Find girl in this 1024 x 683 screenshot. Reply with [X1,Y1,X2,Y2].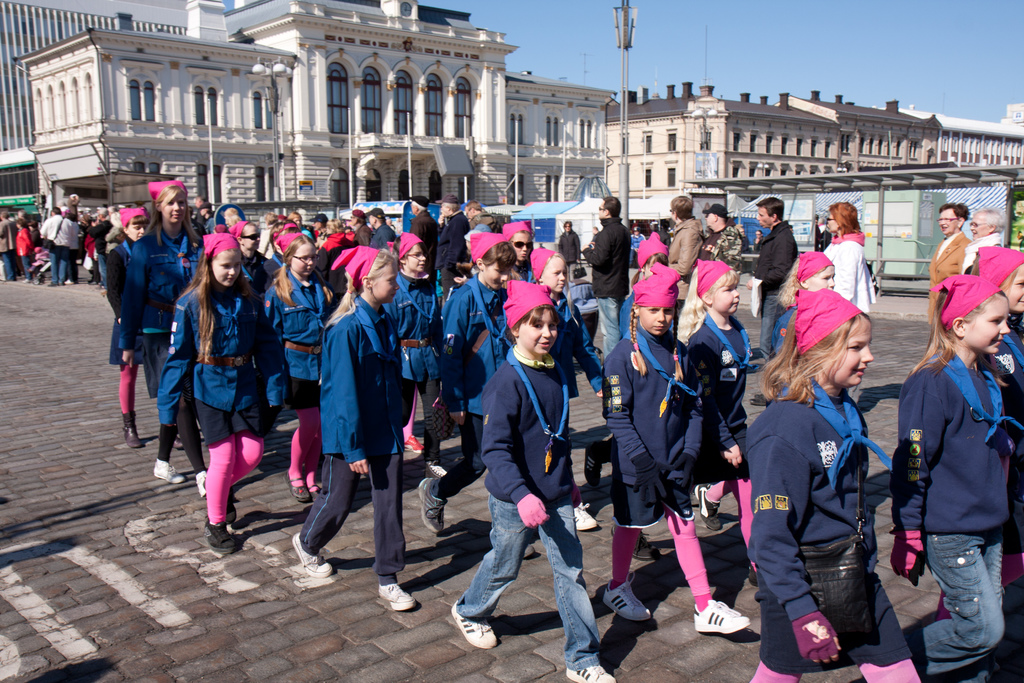
[290,240,418,607].
